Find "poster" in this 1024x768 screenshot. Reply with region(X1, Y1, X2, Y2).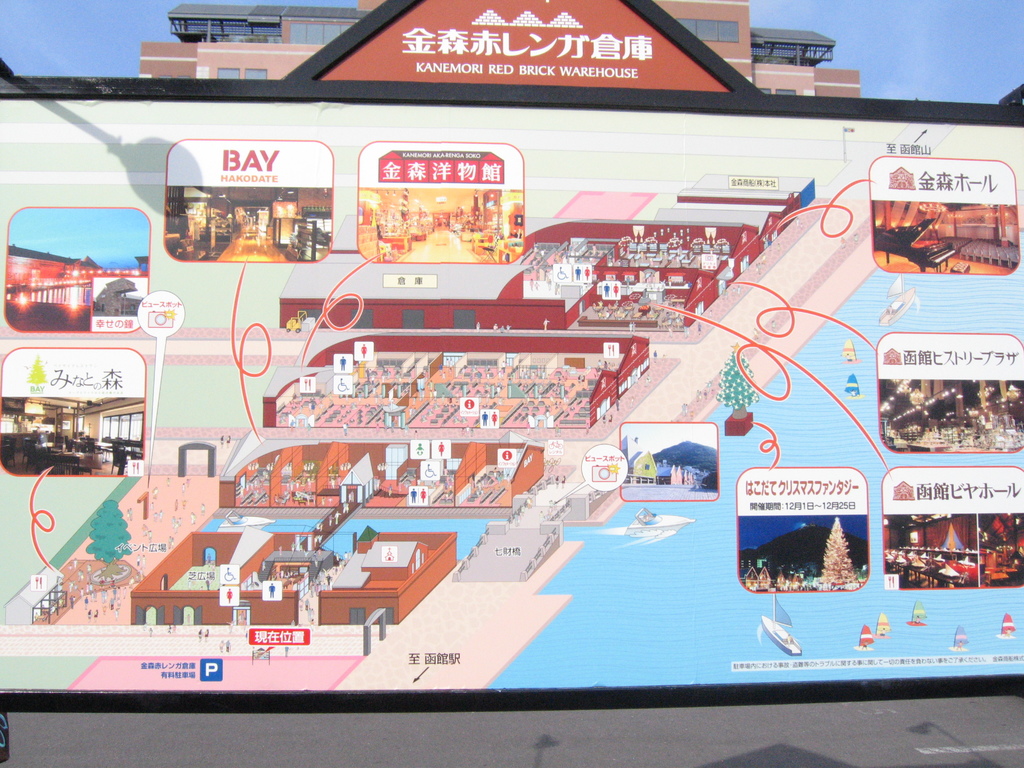
region(325, 0, 723, 84).
